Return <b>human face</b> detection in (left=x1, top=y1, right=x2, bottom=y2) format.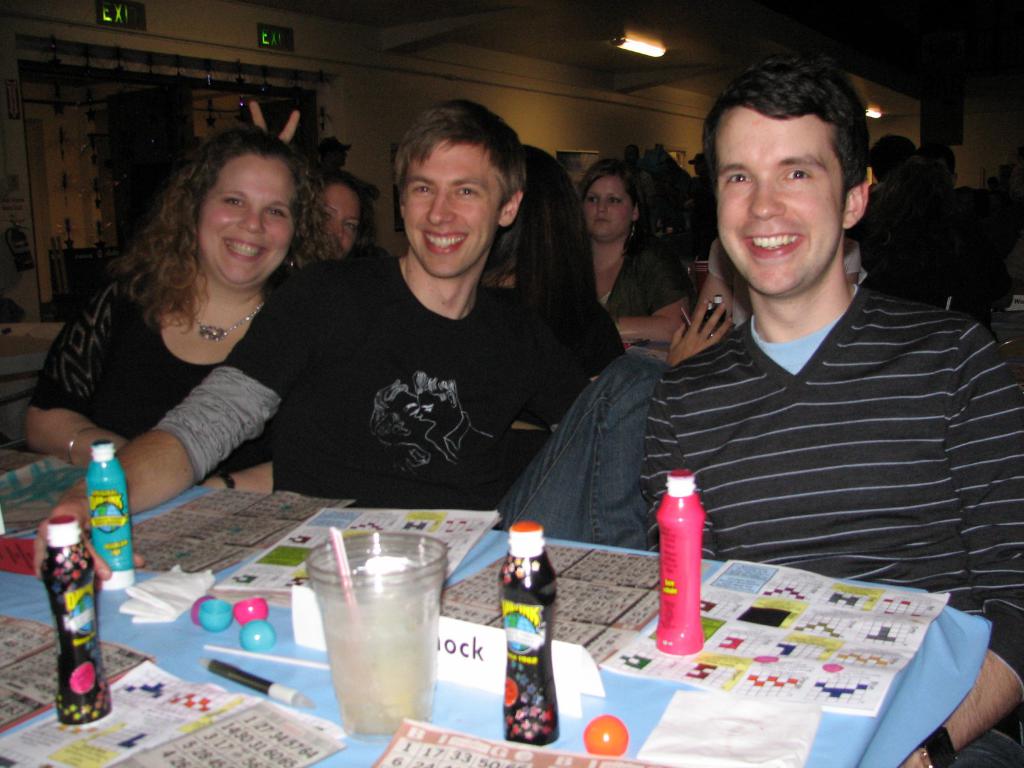
(left=321, top=179, right=358, bottom=253).
